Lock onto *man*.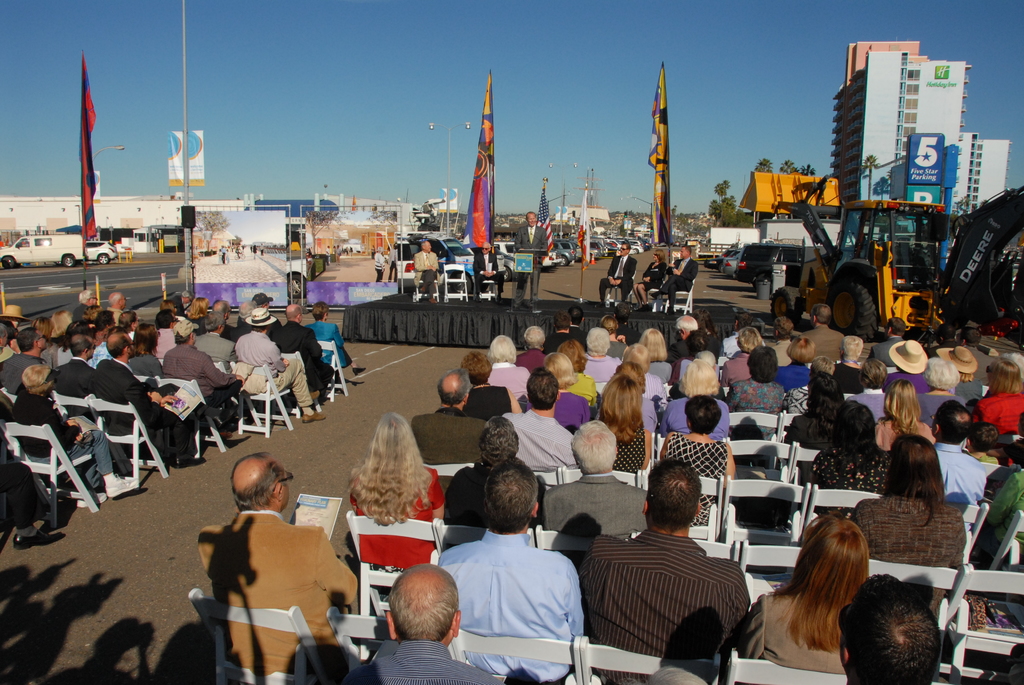
Locked: x1=413, y1=240, x2=438, y2=299.
